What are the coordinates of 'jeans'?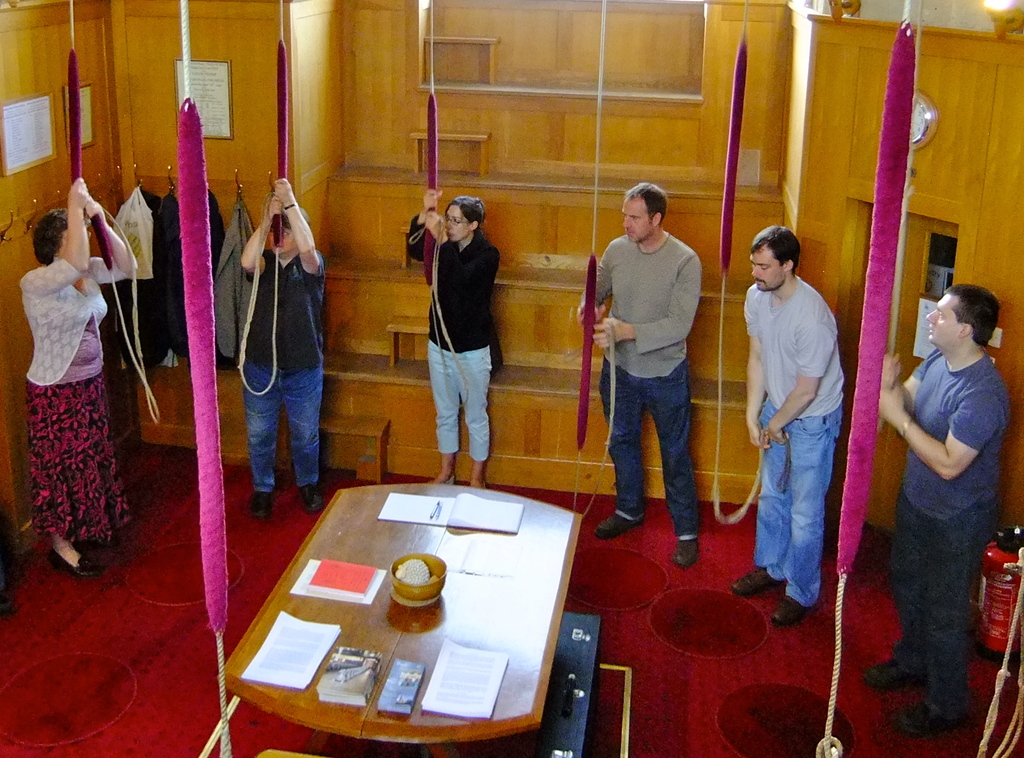
crop(592, 334, 714, 552).
